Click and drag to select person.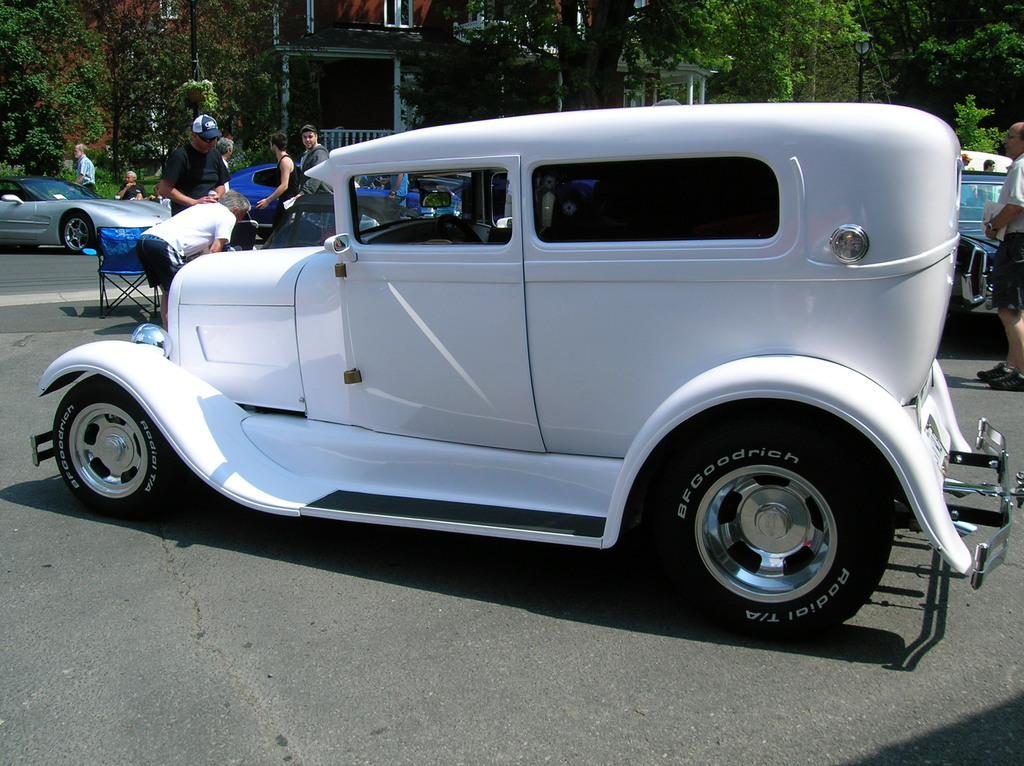
Selection: bbox(982, 157, 996, 173).
